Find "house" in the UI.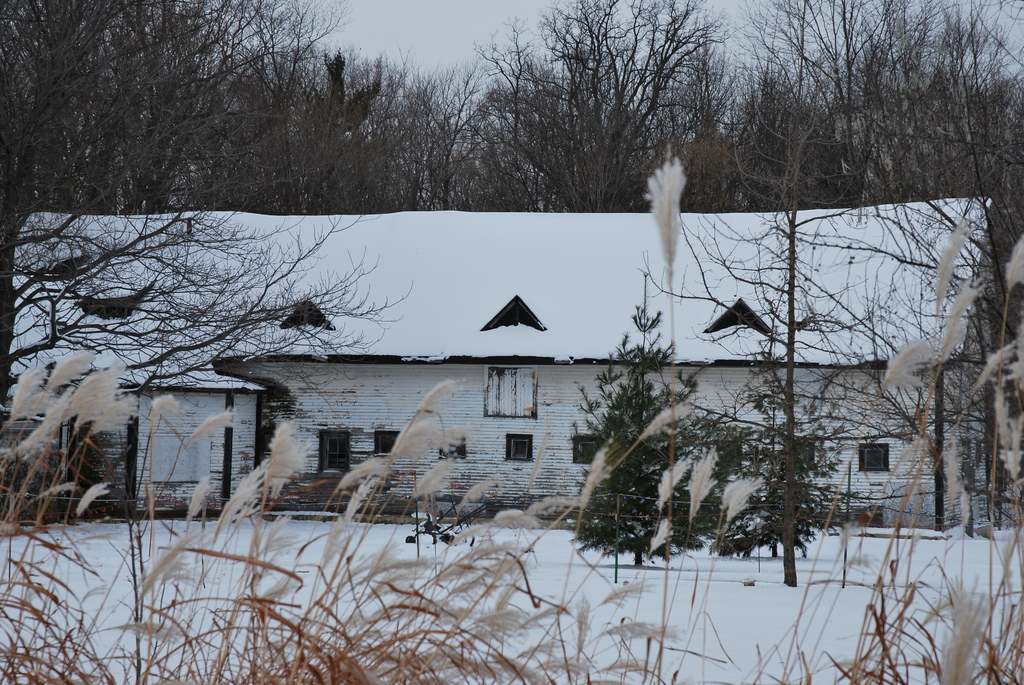
UI element at BBox(0, 205, 1023, 552).
